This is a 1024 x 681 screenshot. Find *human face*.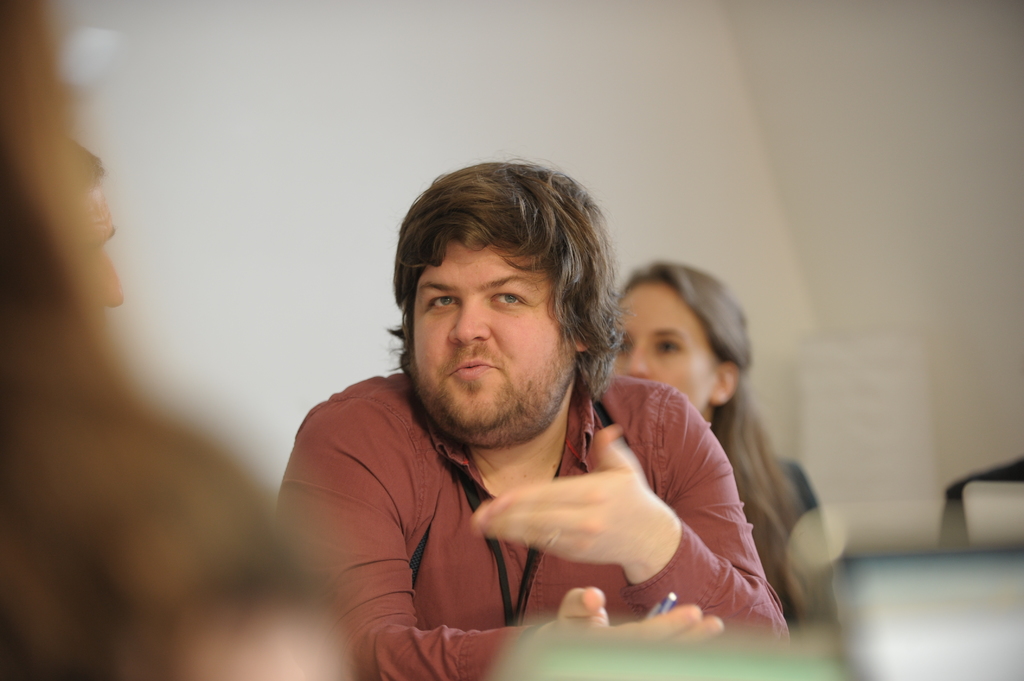
Bounding box: select_region(618, 277, 715, 405).
